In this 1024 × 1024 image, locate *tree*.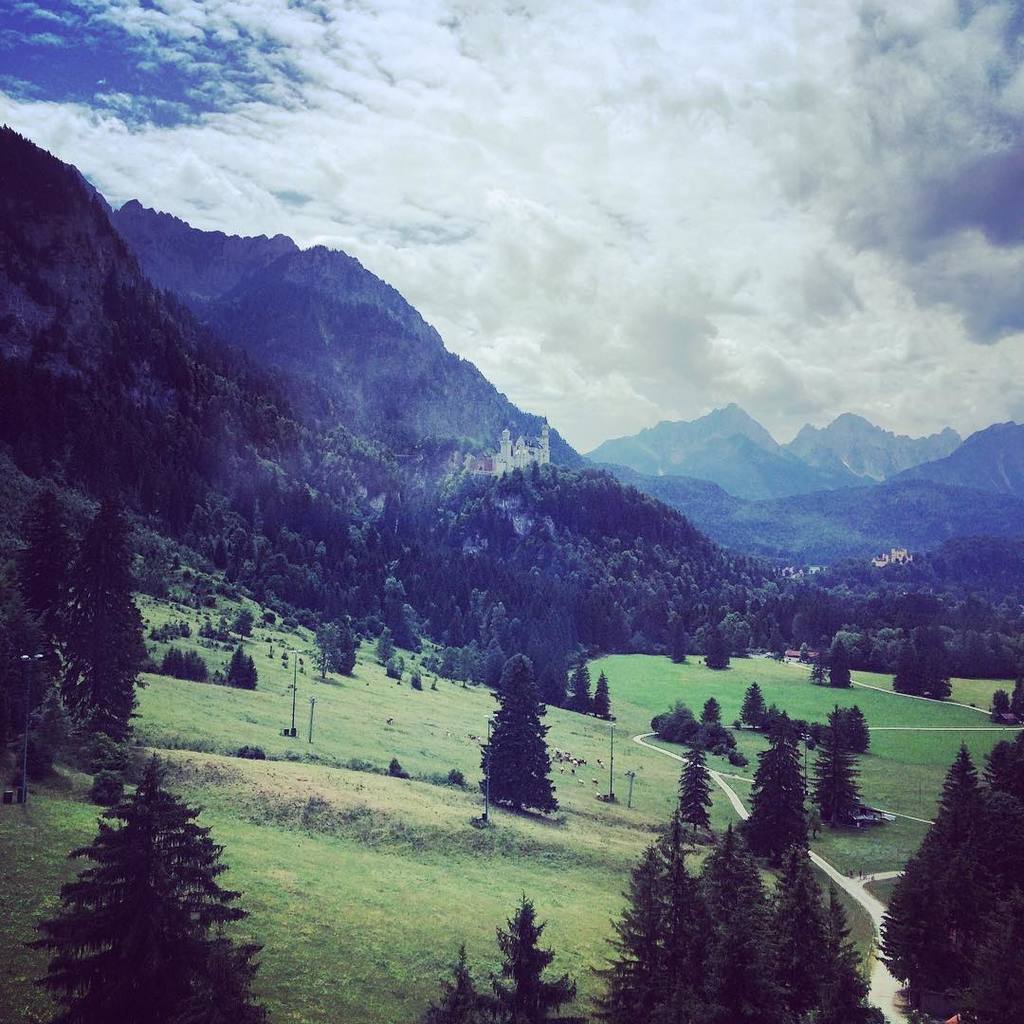
Bounding box: box=[419, 943, 495, 1023].
